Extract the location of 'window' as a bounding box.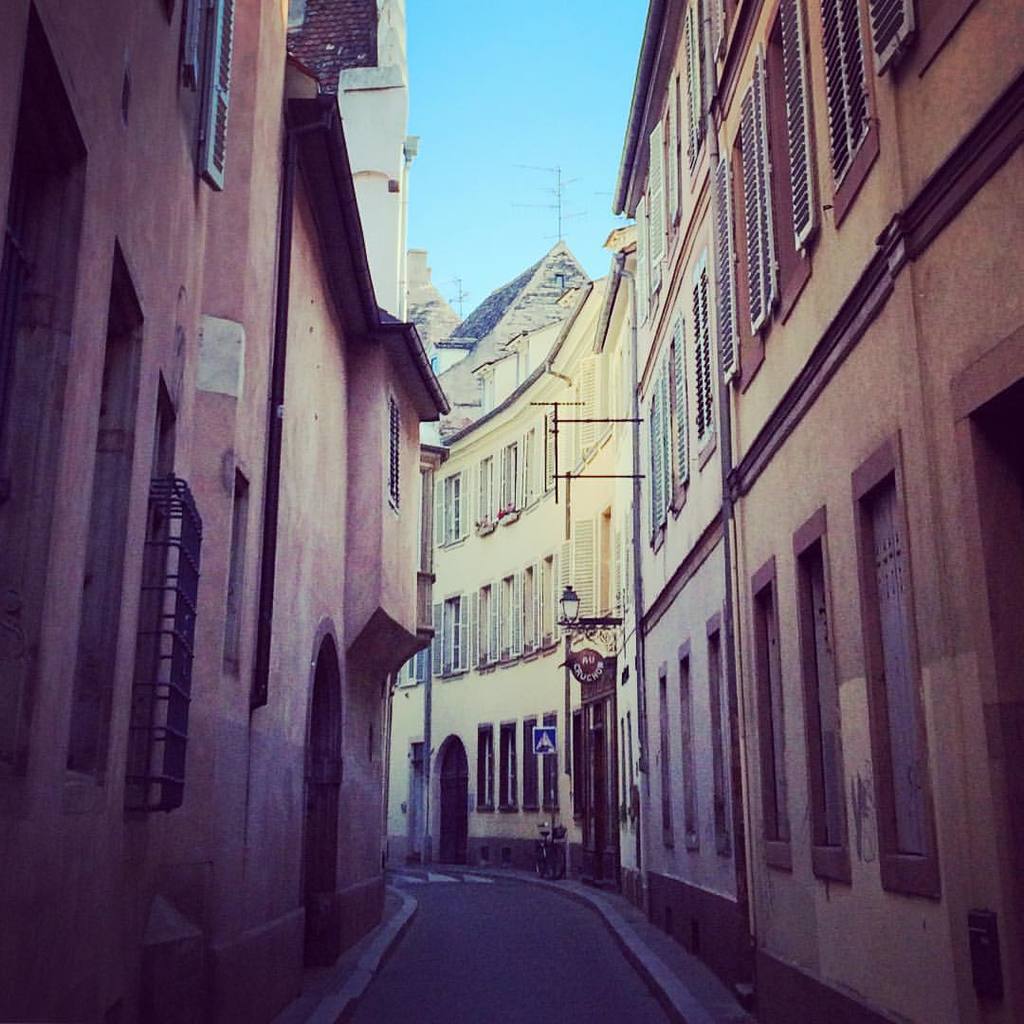
[x1=665, y1=306, x2=686, y2=530].
